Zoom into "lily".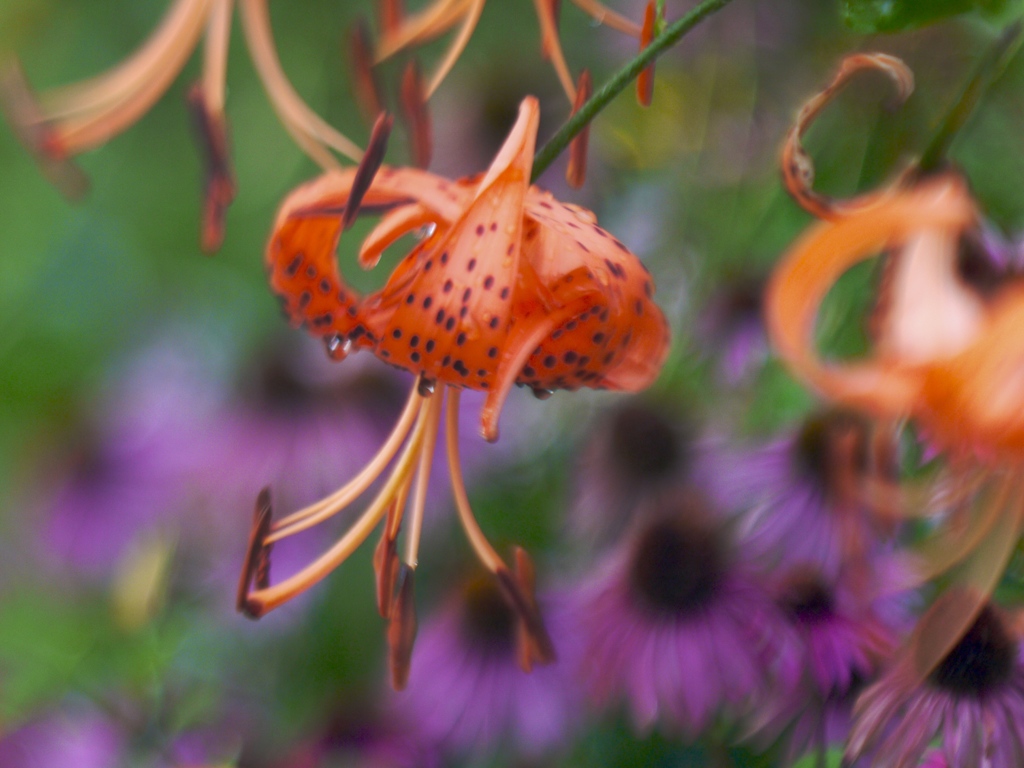
Zoom target: BBox(761, 47, 1023, 756).
